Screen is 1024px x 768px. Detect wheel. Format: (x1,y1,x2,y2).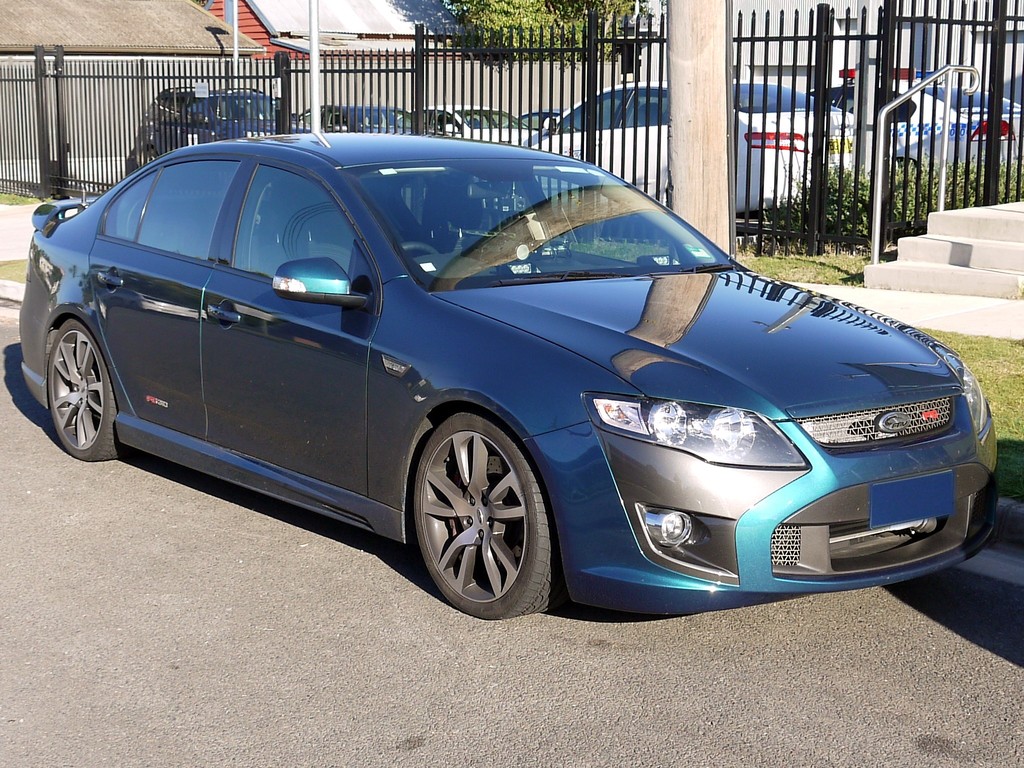
(416,410,559,622).
